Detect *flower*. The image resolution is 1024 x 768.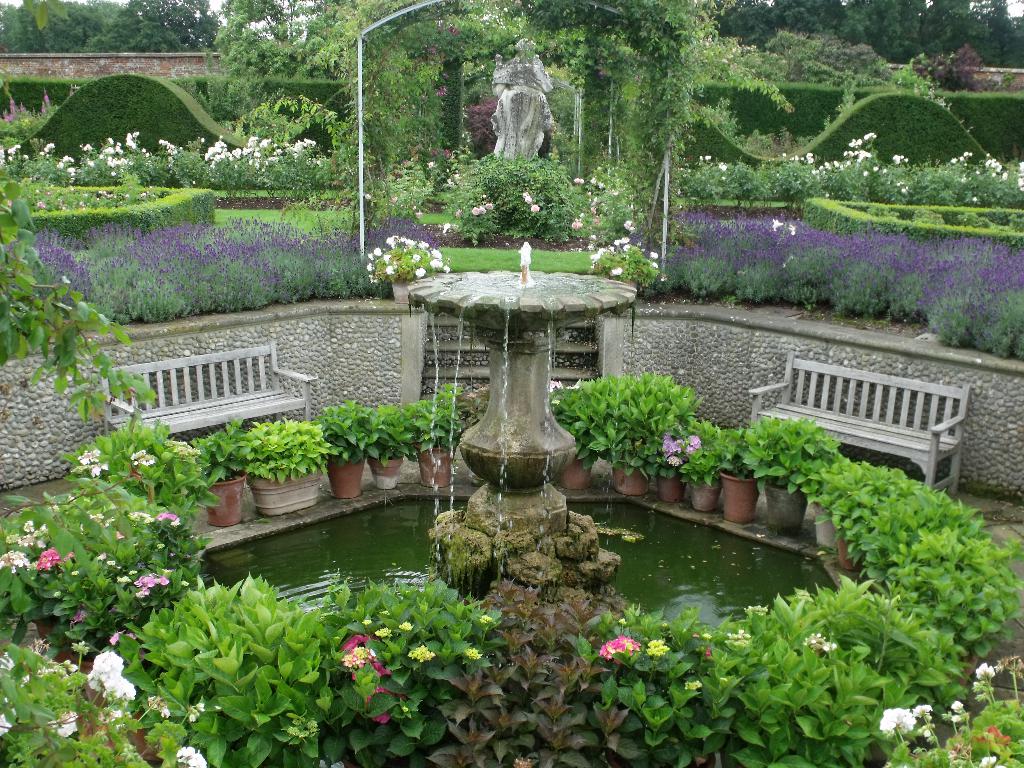
bbox(524, 194, 540, 210).
